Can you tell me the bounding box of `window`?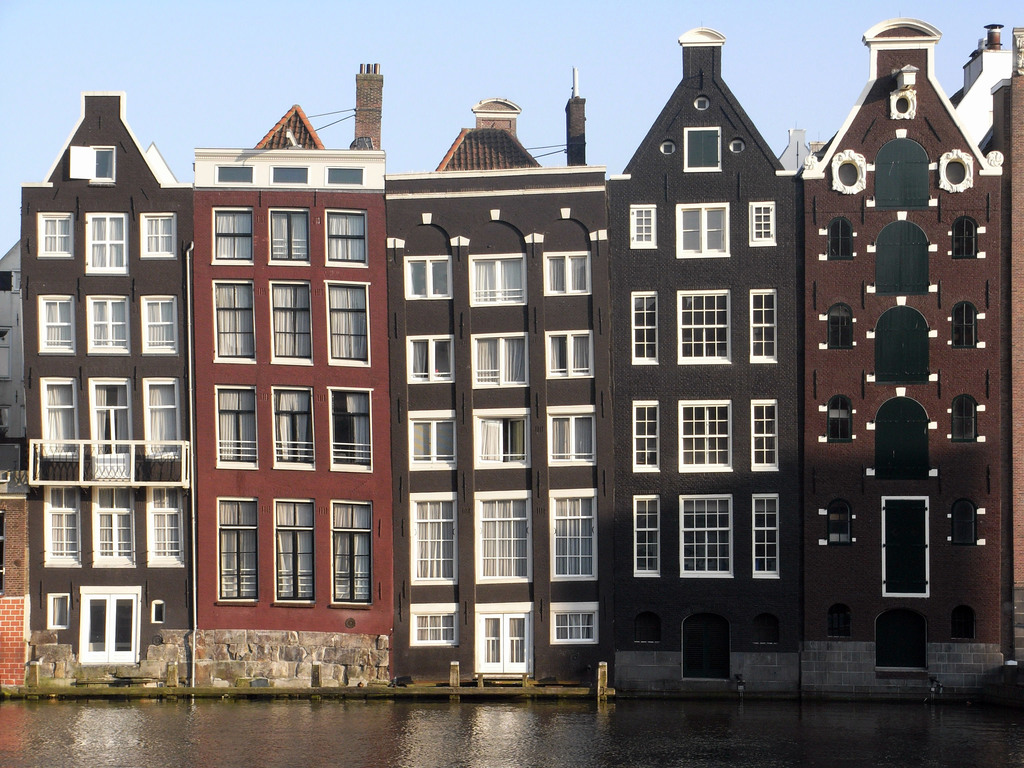
<bbox>50, 483, 80, 568</bbox>.
